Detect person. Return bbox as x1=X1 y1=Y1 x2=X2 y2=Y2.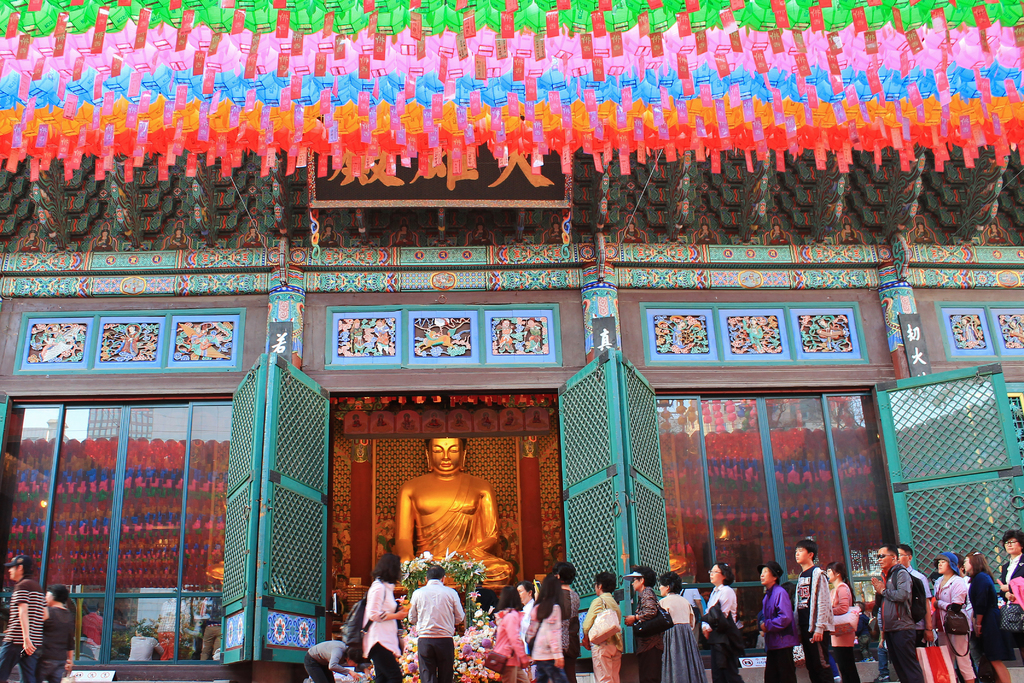
x1=826 y1=559 x2=858 y2=682.
